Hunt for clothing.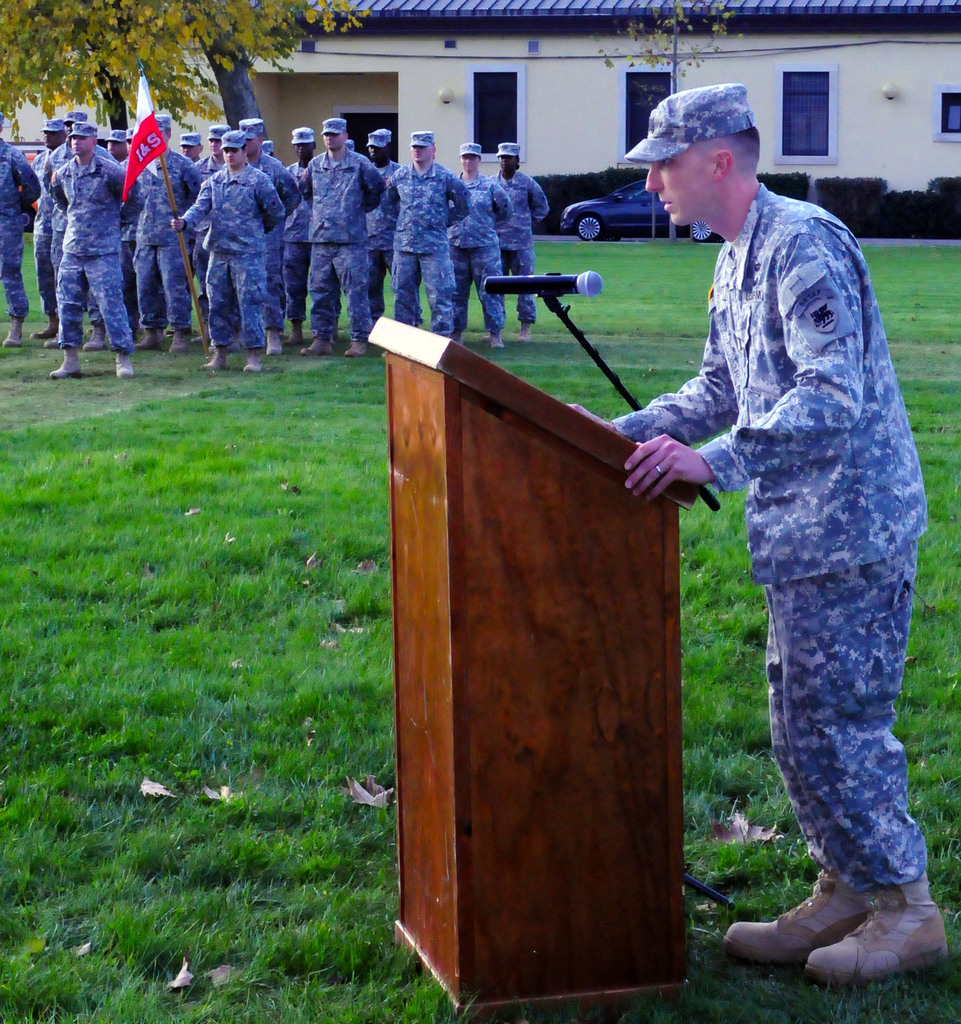
Hunted down at [127,147,204,319].
